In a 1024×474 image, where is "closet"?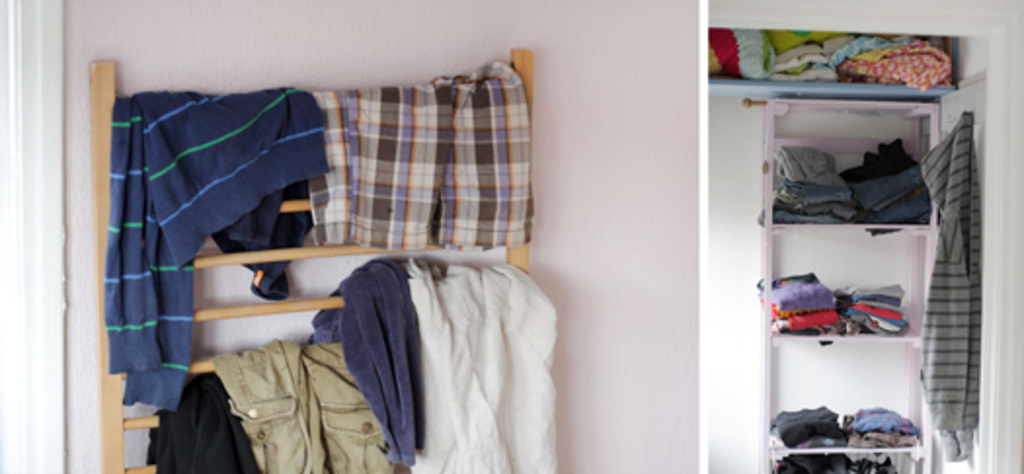
(88, 43, 564, 472).
